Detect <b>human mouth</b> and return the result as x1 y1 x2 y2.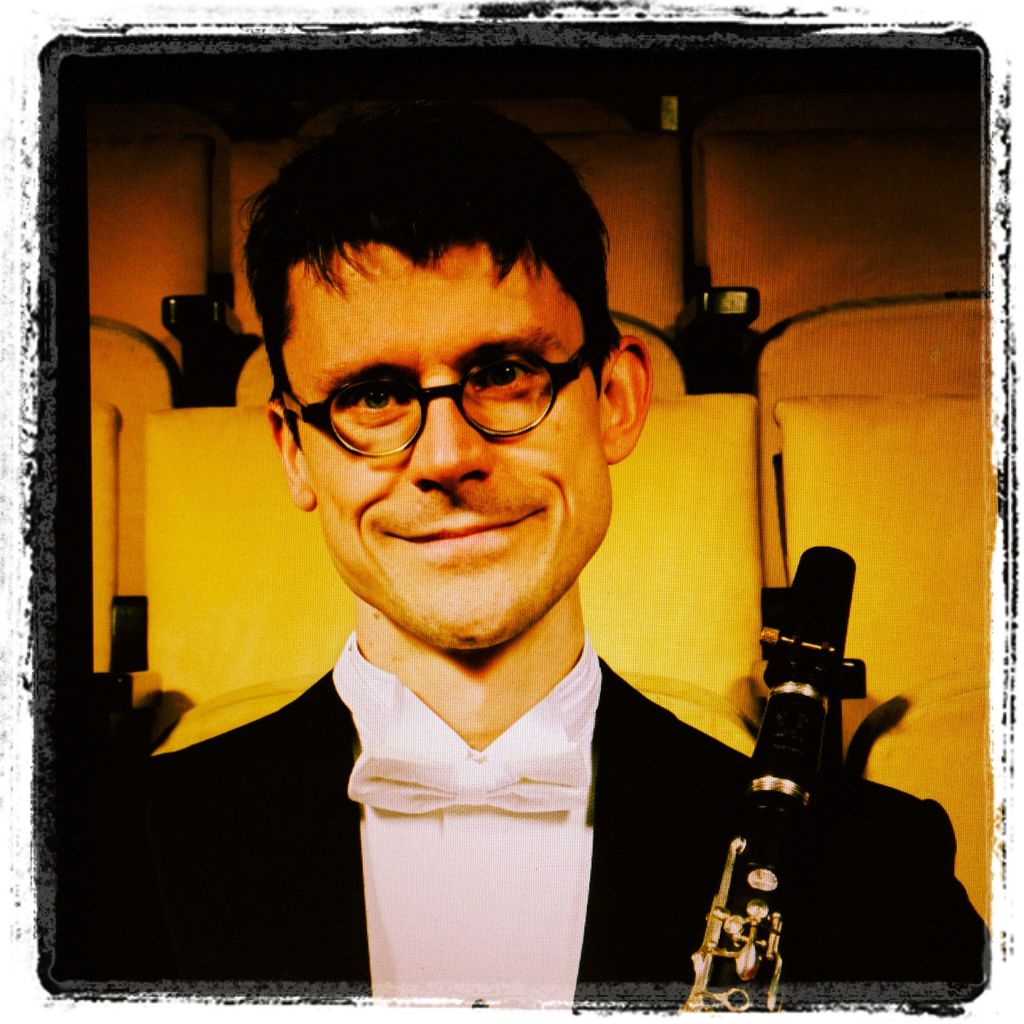
381 504 541 571.
